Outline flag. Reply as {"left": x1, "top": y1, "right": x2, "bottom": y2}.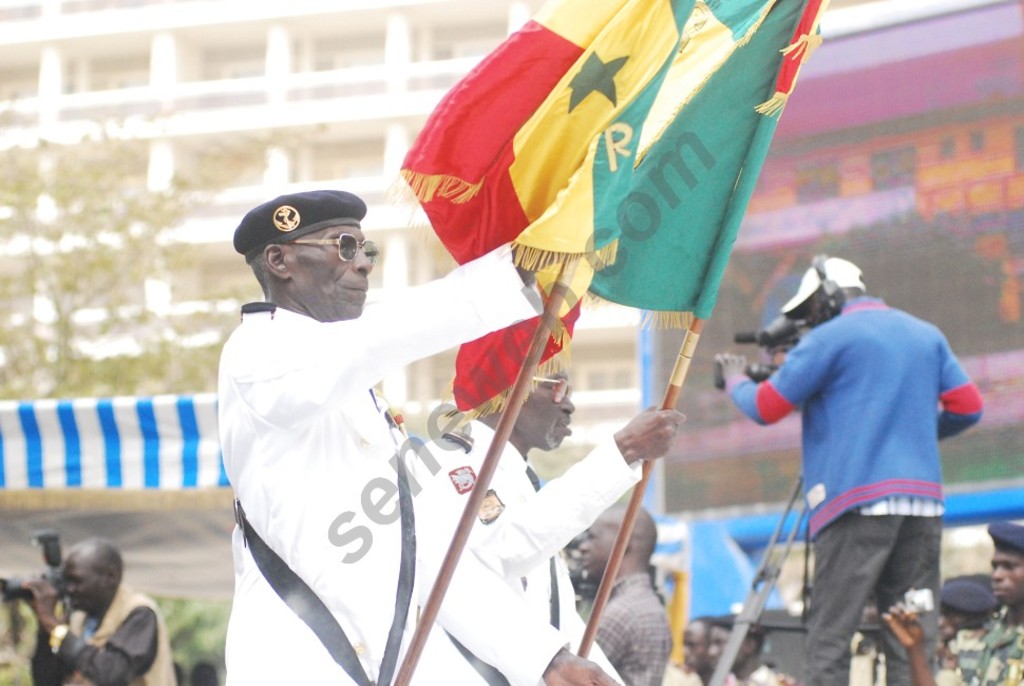
{"left": 392, "top": 0, "right": 810, "bottom": 347}.
